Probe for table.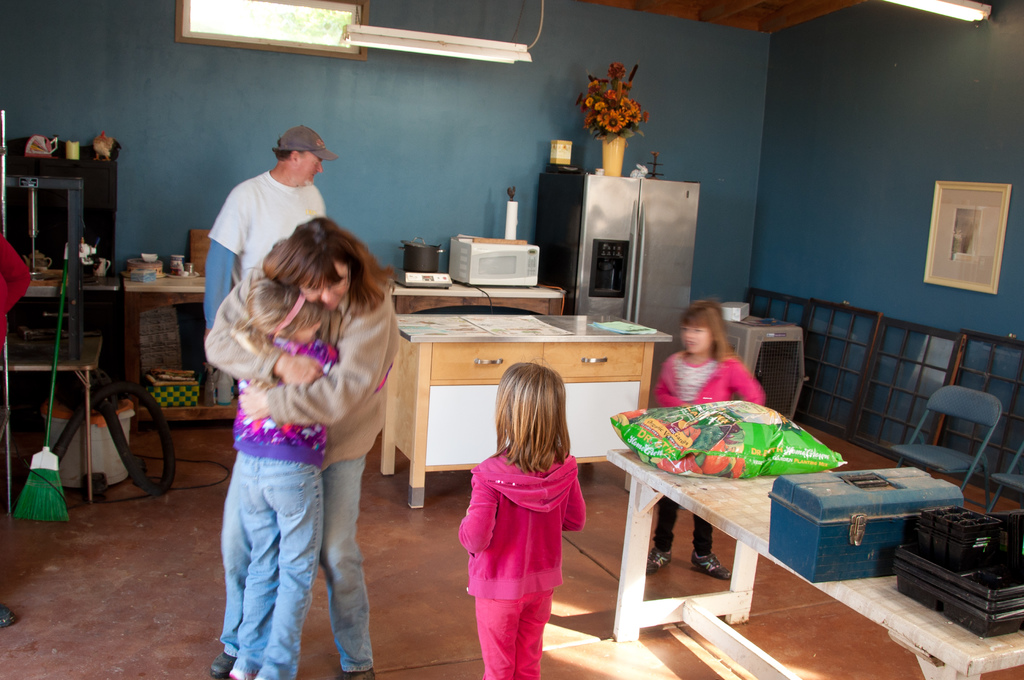
Probe result: [712, 302, 808, 409].
